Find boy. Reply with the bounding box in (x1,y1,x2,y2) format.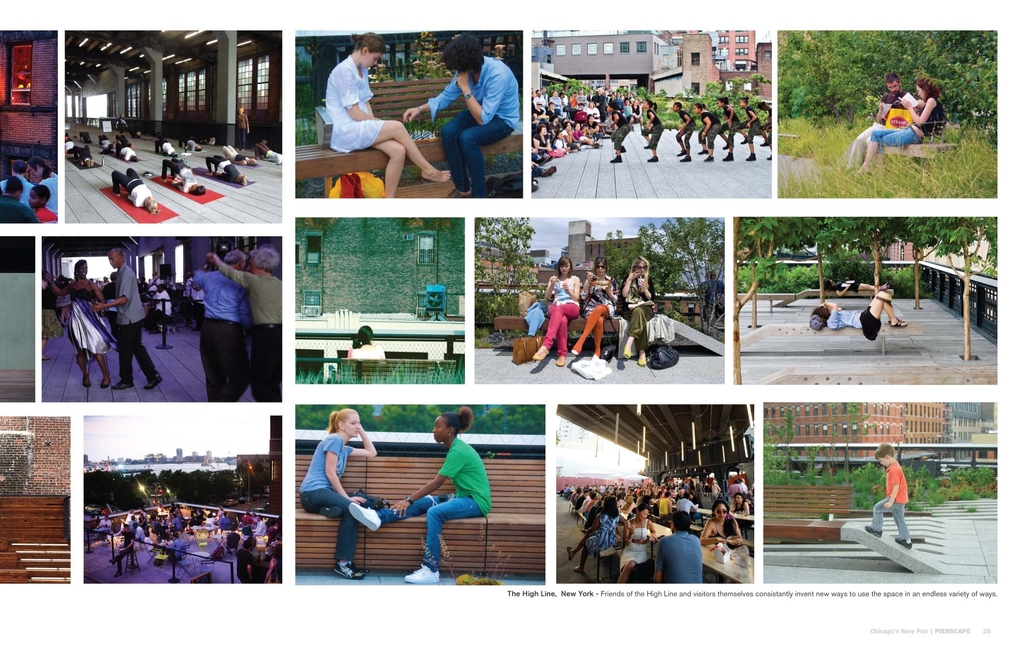
(1,176,28,222).
